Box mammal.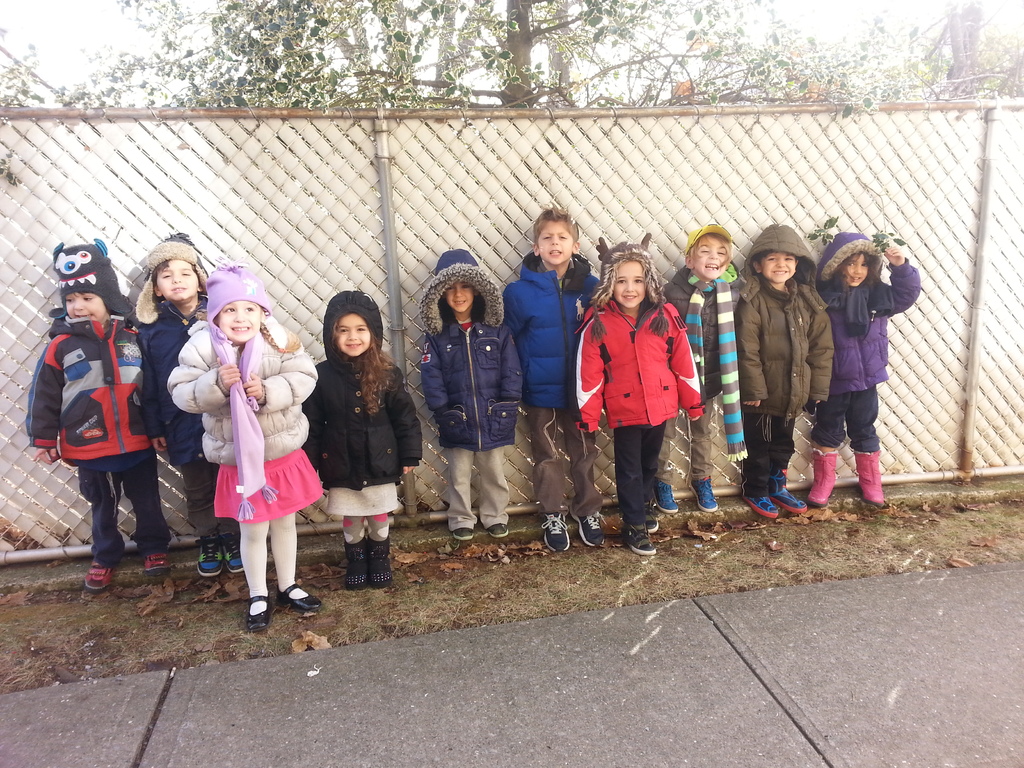
[x1=662, y1=222, x2=747, y2=510].
